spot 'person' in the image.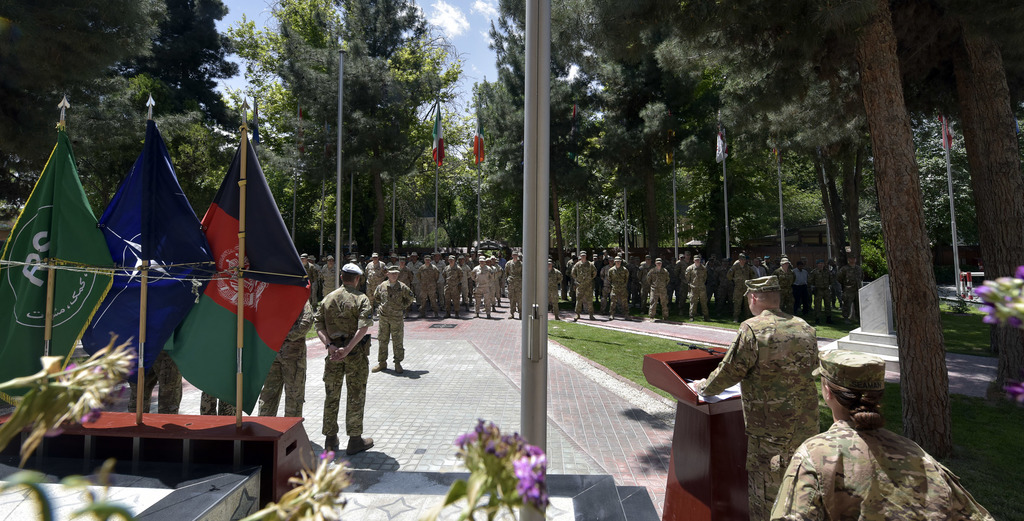
'person' found at Rect(305, 263, 376, 454).
